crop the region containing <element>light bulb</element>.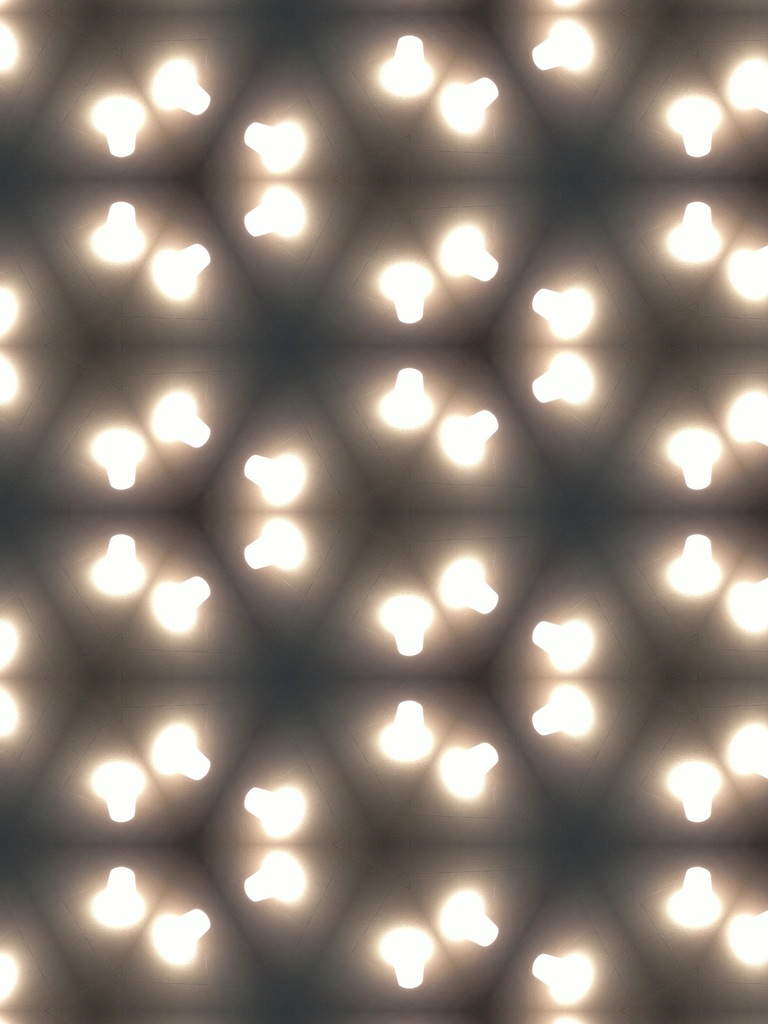
Crop region: region(532, 616, 591, 672).
